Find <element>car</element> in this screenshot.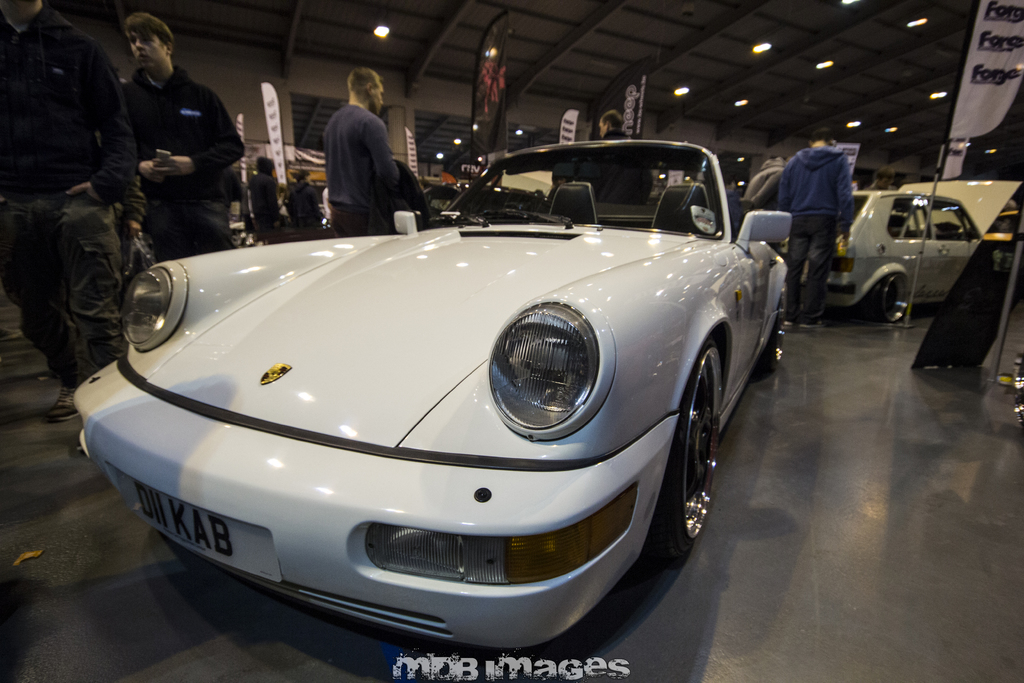
The bounding box for <element>car</element> is (72, 138, 789, 647).
